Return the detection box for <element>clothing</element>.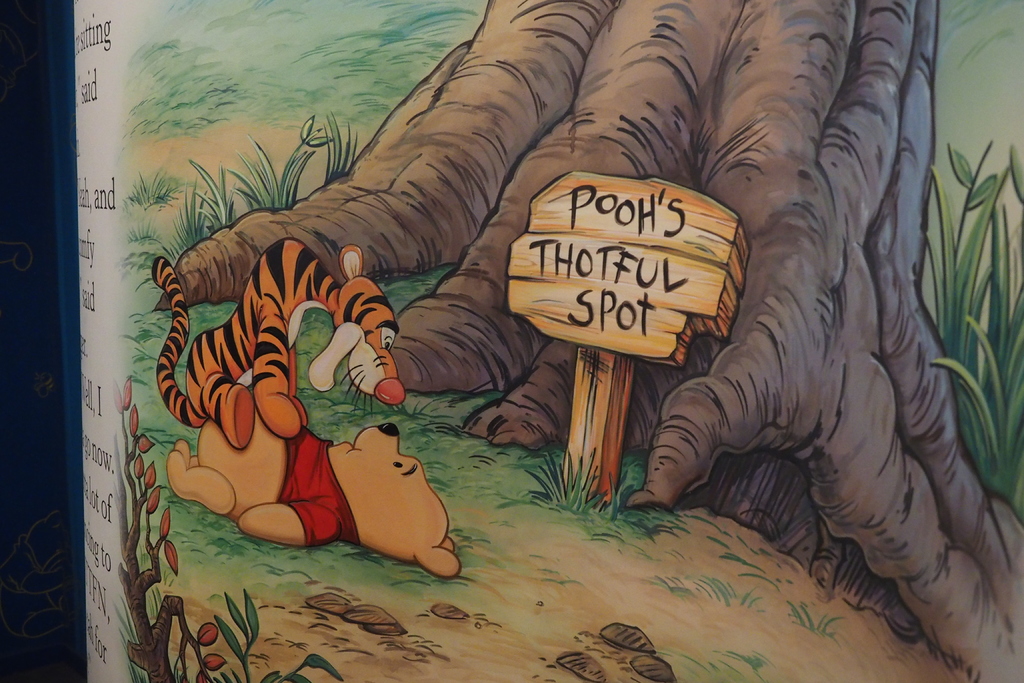
crop(278, 422, 356, 551).
